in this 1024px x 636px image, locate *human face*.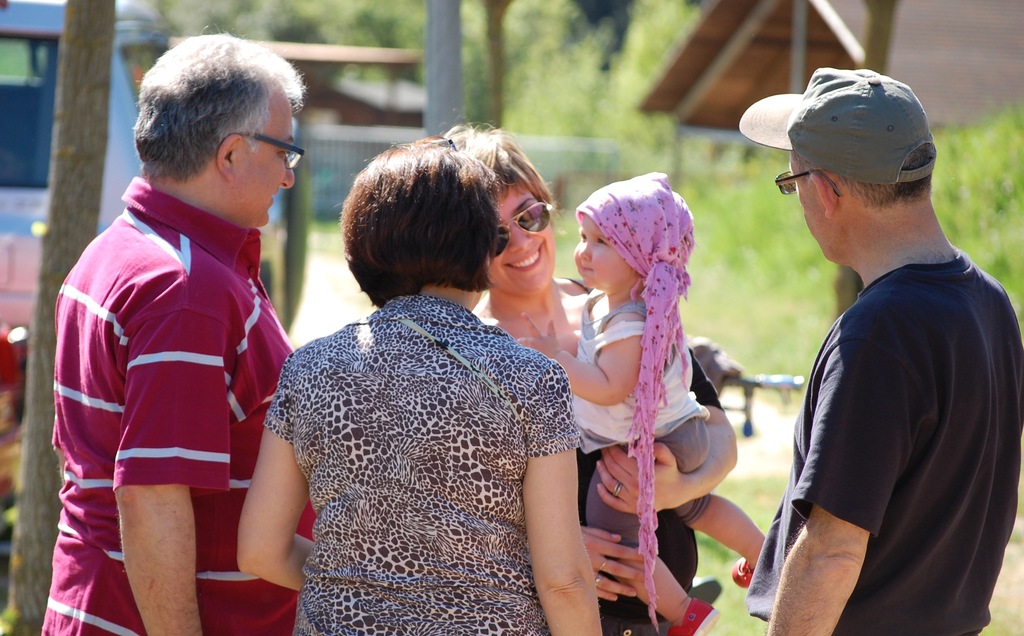
Bounding box: pyautogui.locateOnScreen(239, 100, 306, 224).
